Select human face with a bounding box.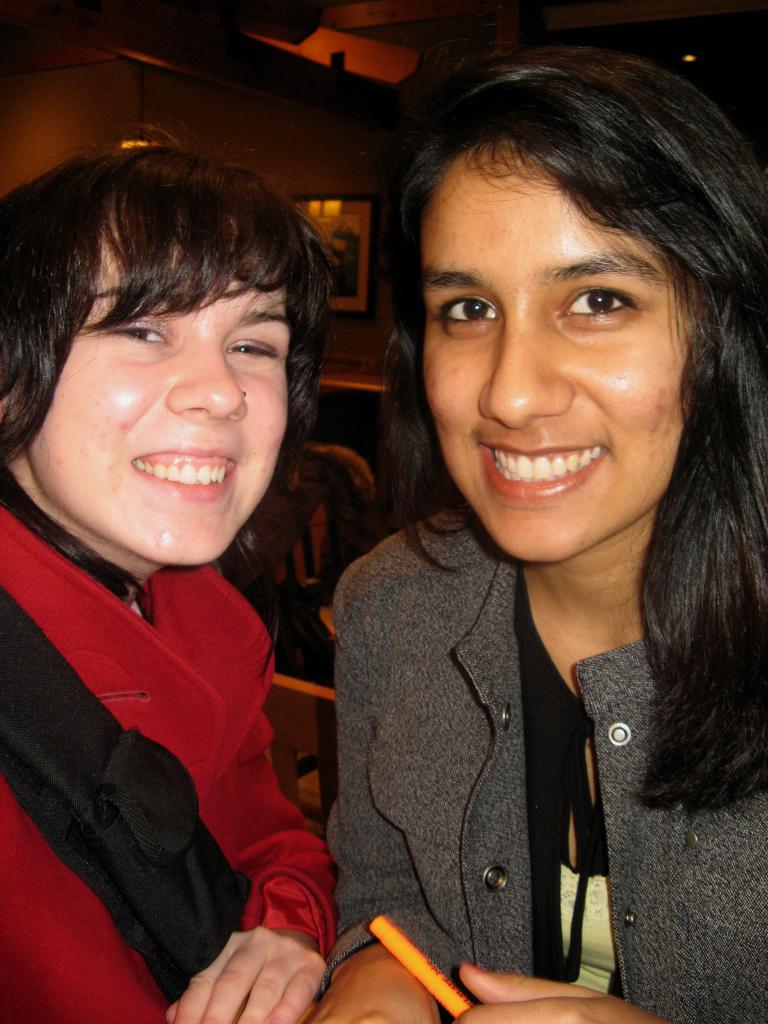
(x1=418, y1=132, x2=701, y2=563).
